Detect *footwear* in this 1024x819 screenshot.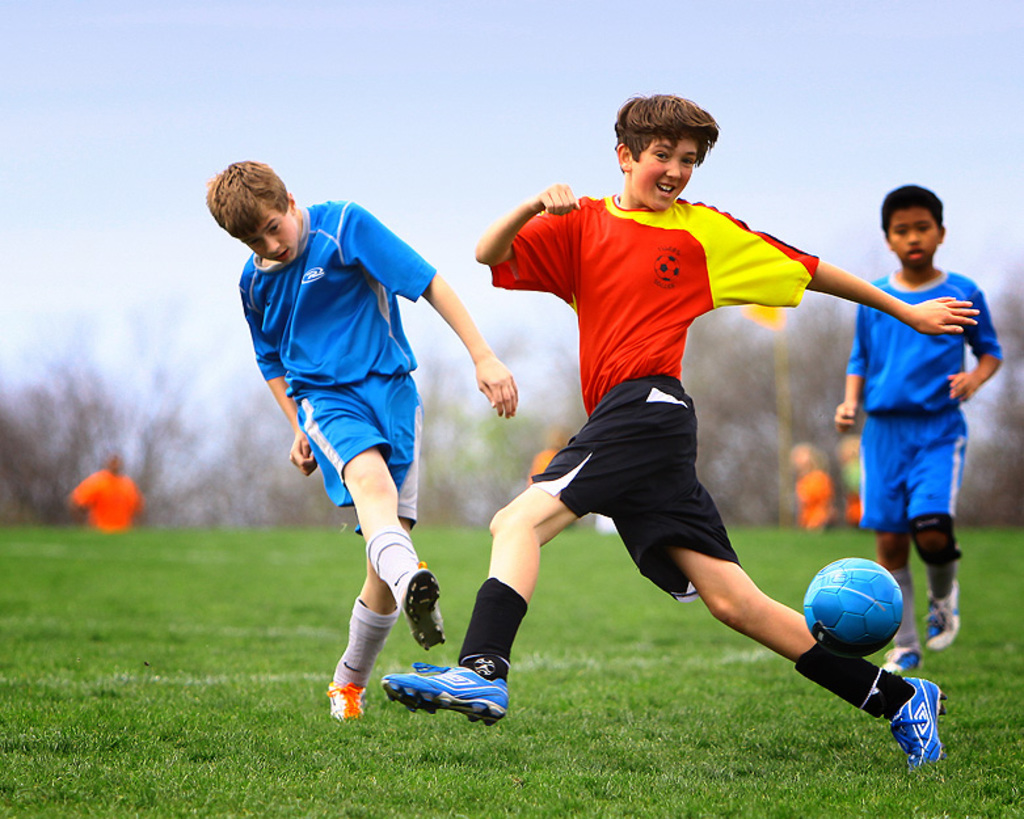
Detection: rect(926, 581, 961, 646).
